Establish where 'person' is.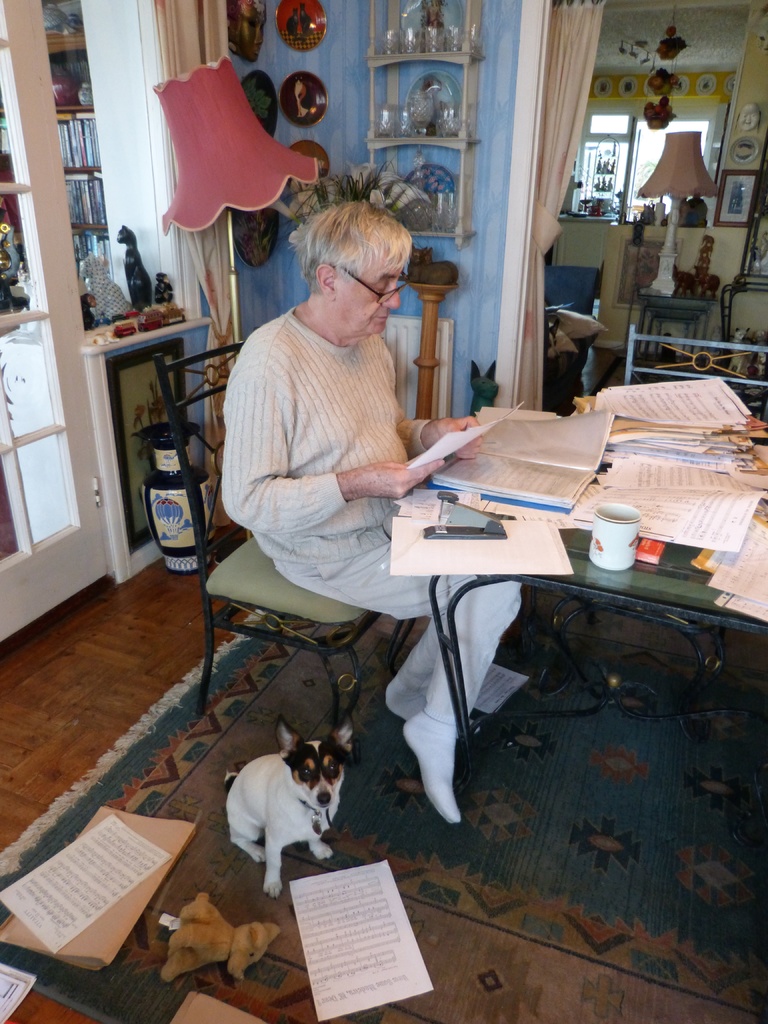
Established at x1=219, y1=199, x2=522, y2=825.
